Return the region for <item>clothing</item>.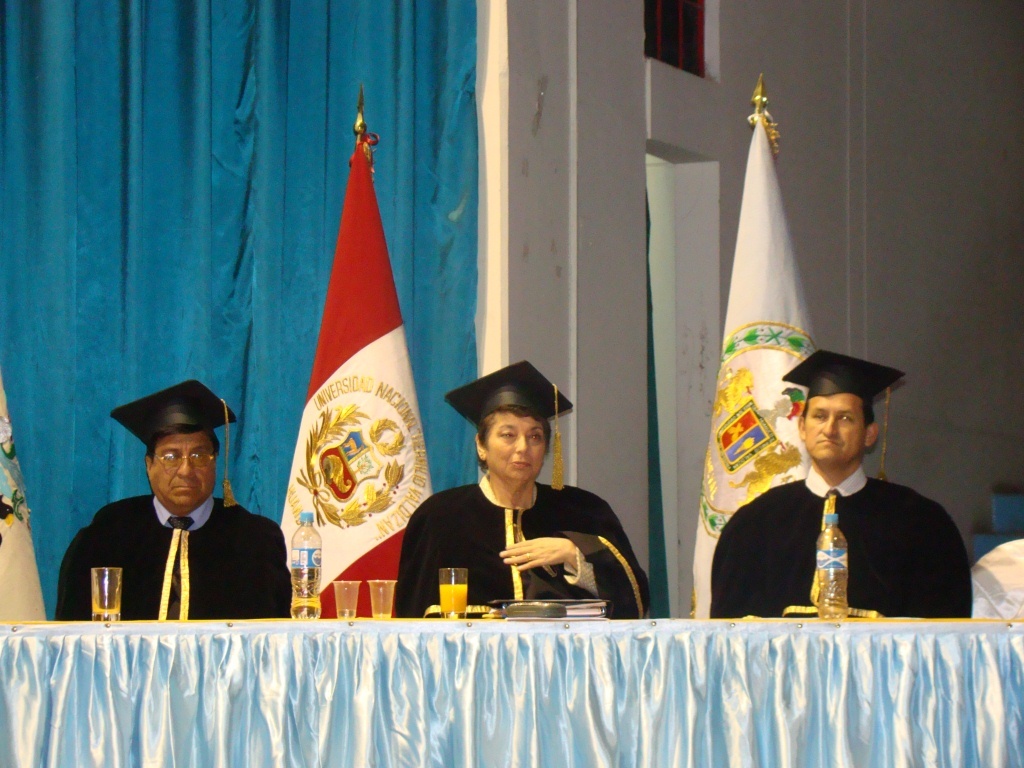
(393,475,651,617).
